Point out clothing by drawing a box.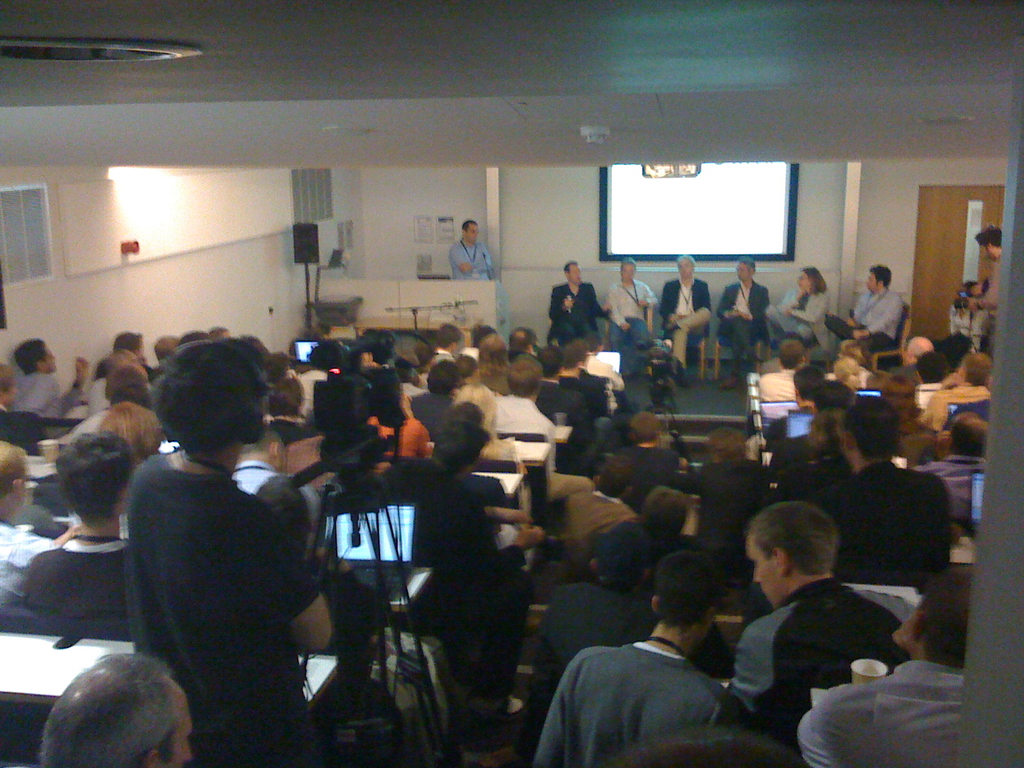
[553,488,634,572].
